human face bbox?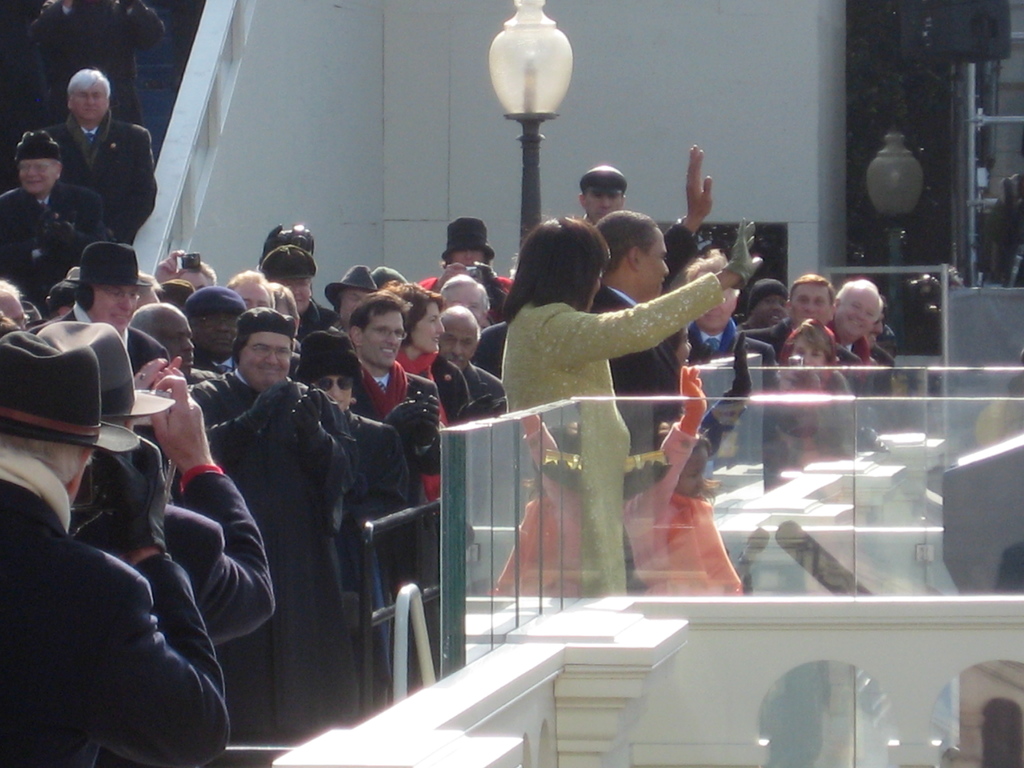
[left=340, top=289, right=369, bottom=323]
